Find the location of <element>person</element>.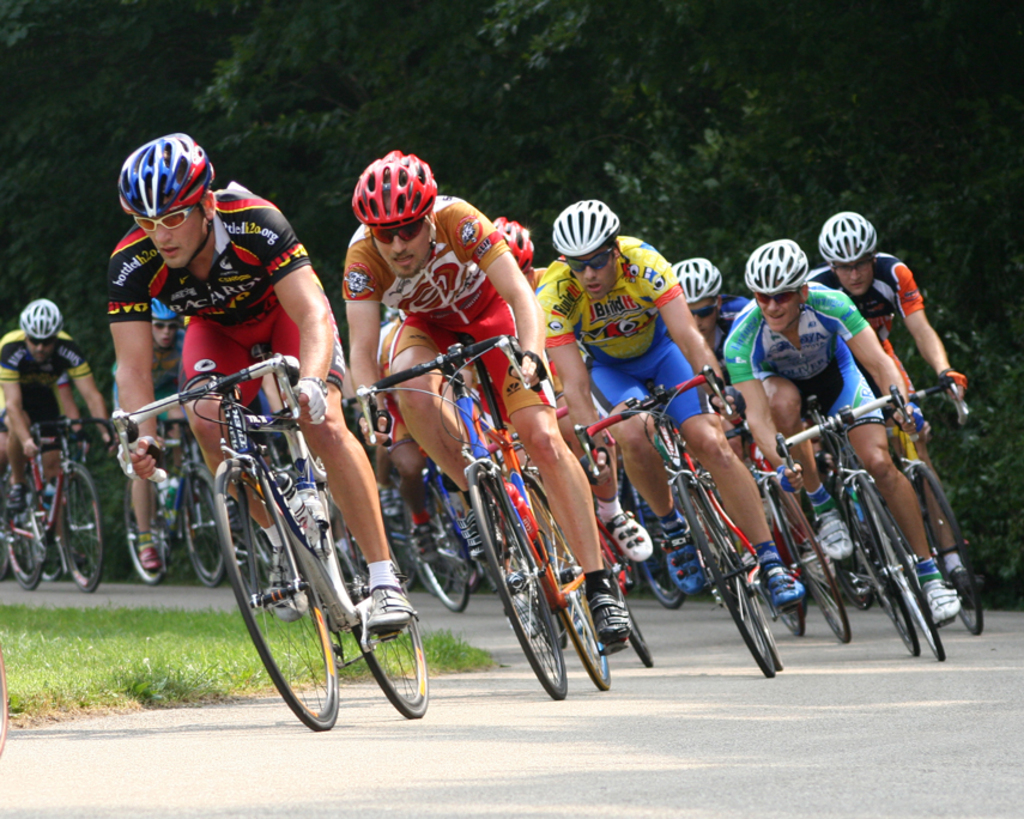
Location: bbox=(343, 146, 626, 645).
